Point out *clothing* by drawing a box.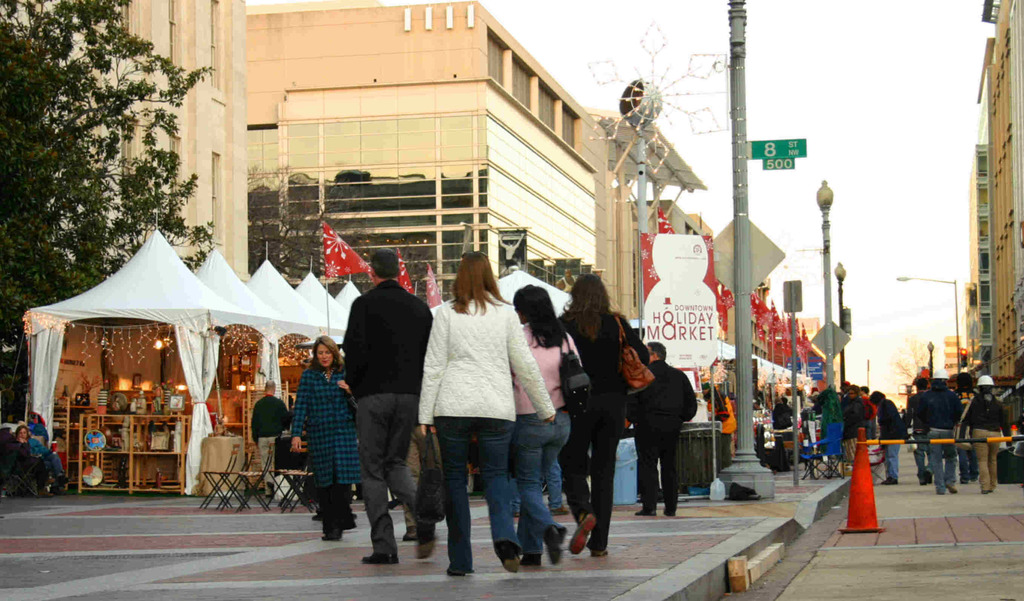
[x1=924, y1=385, x2=962, y2=490].
